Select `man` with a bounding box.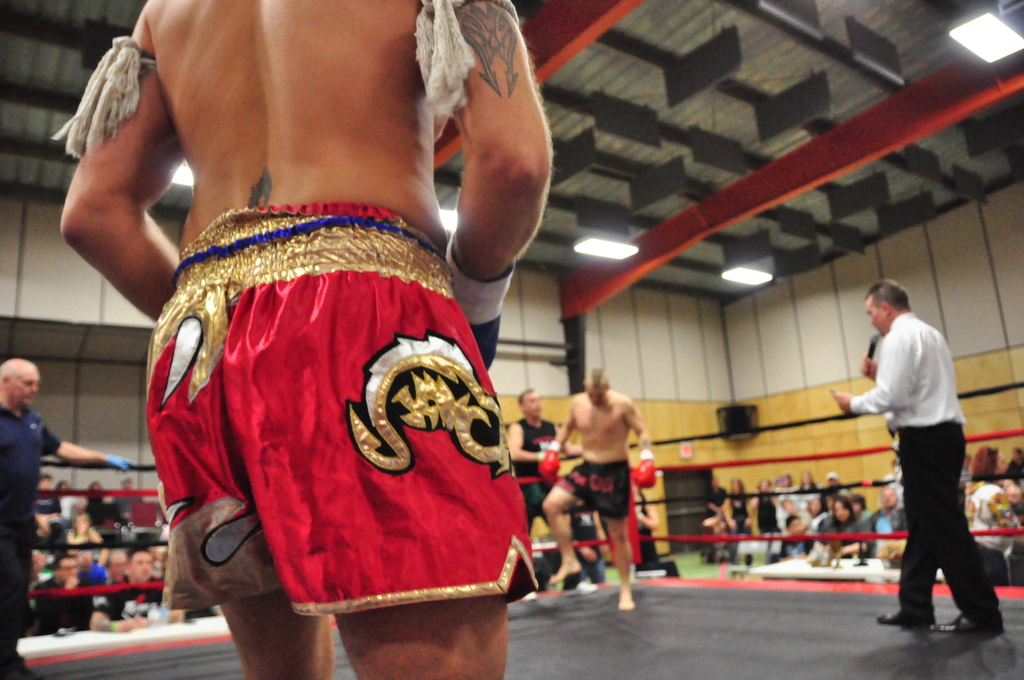
<bbox>92, 544, 168, 635</bbox>.
